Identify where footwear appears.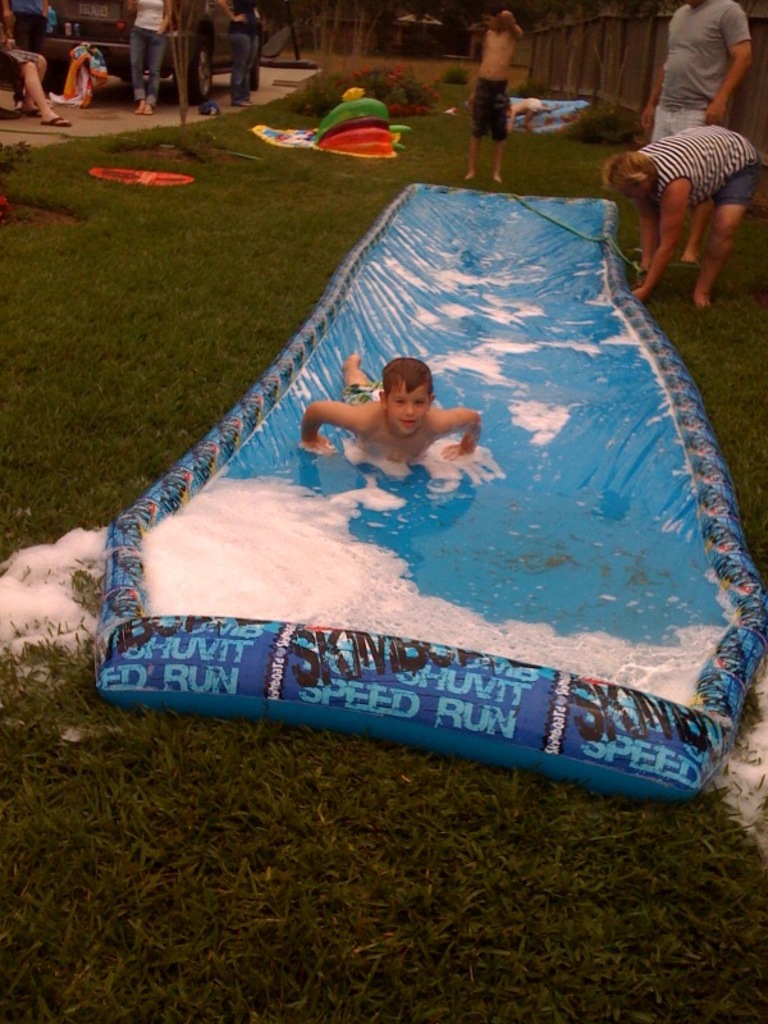
Appears at bbox=(200, 96, 215, 114).
